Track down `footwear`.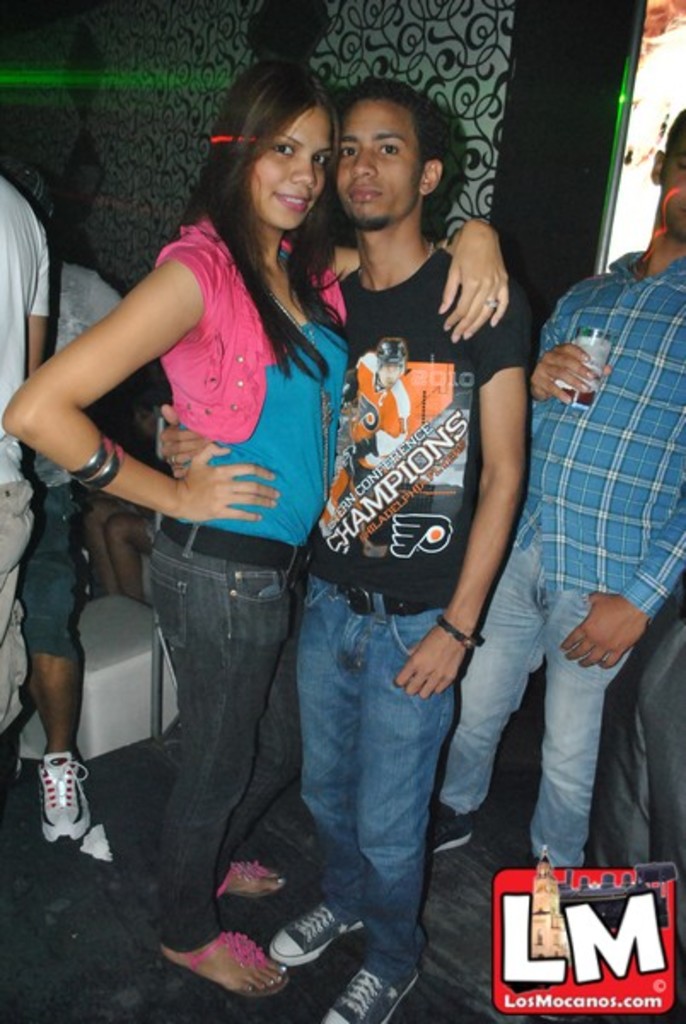
Tracked to l=215, t=860, r=288, b=905.
